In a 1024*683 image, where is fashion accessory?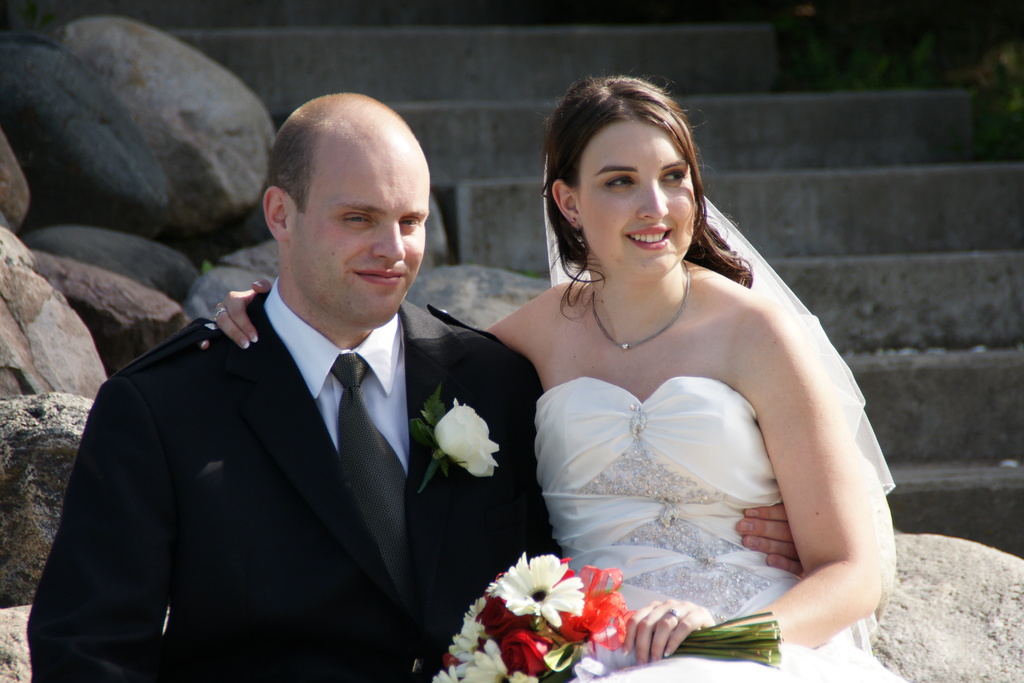
330/349/406/595.
